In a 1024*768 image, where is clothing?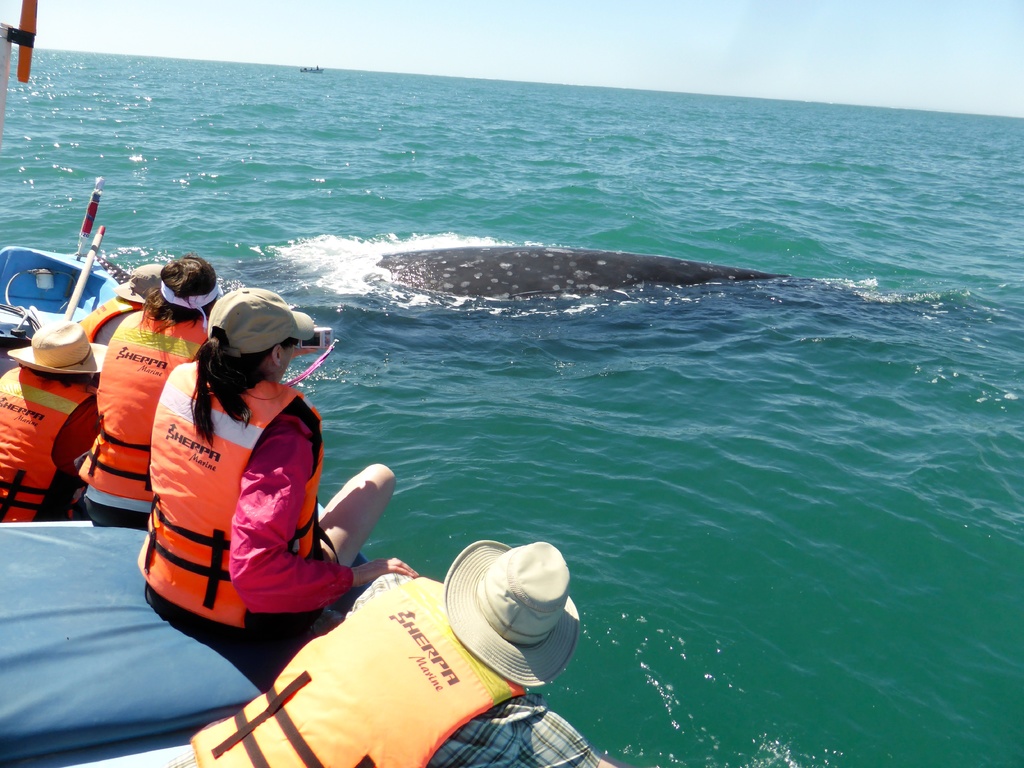
box(81, 484, 155, 535).
